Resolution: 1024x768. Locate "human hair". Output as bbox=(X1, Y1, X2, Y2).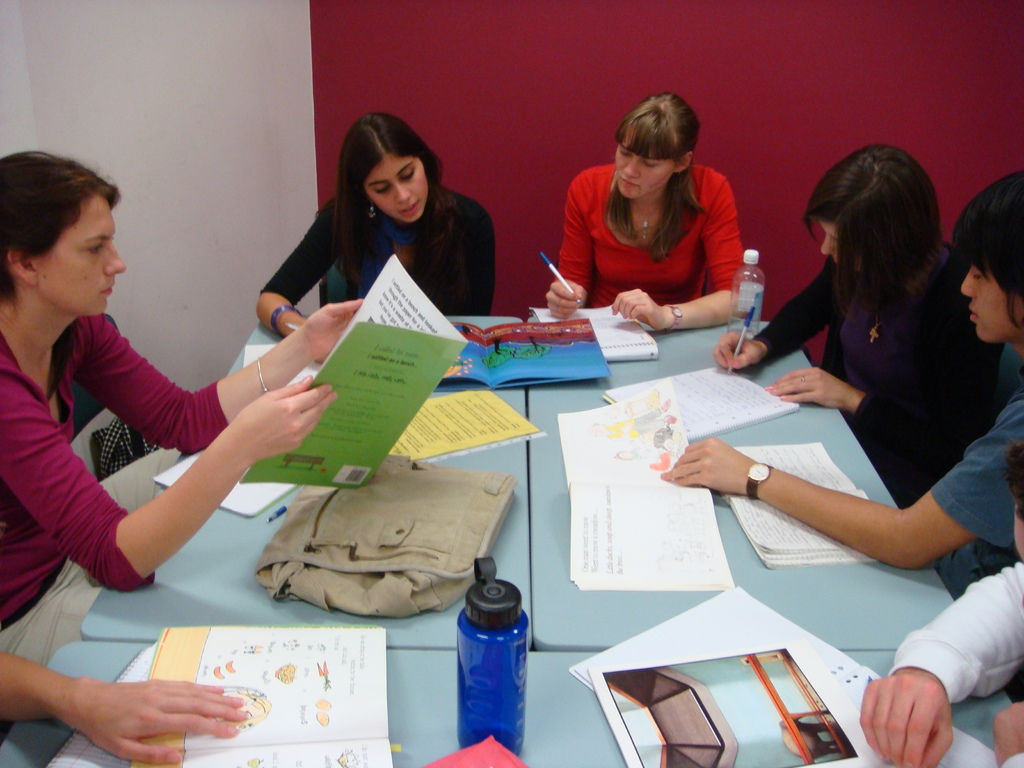
bbox=(325, 108, 472, 295).
